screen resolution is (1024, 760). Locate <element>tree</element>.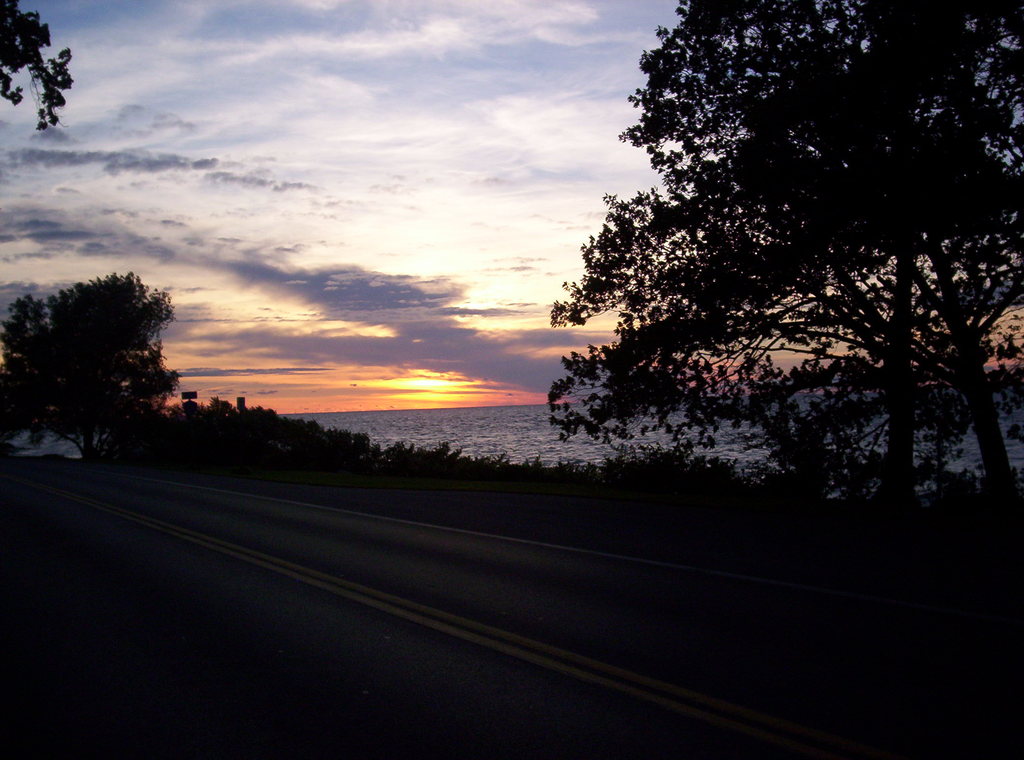
[554,19,991,513].
